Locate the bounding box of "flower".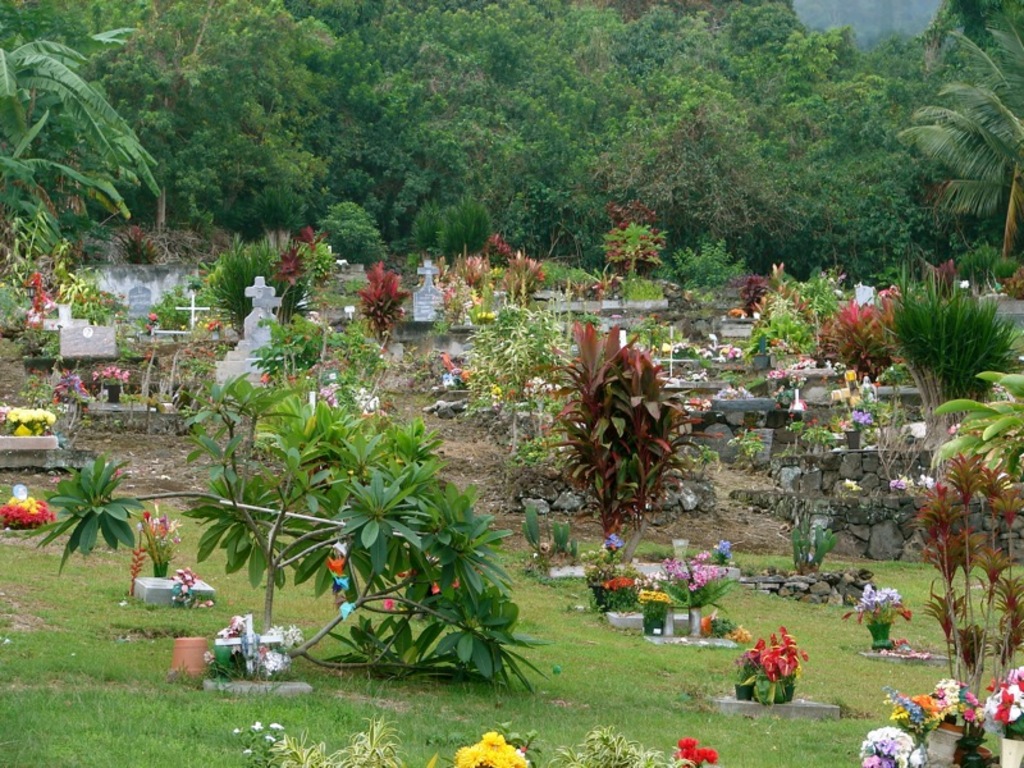
Bounding box: bbox=(859, 727, 916, 763).
